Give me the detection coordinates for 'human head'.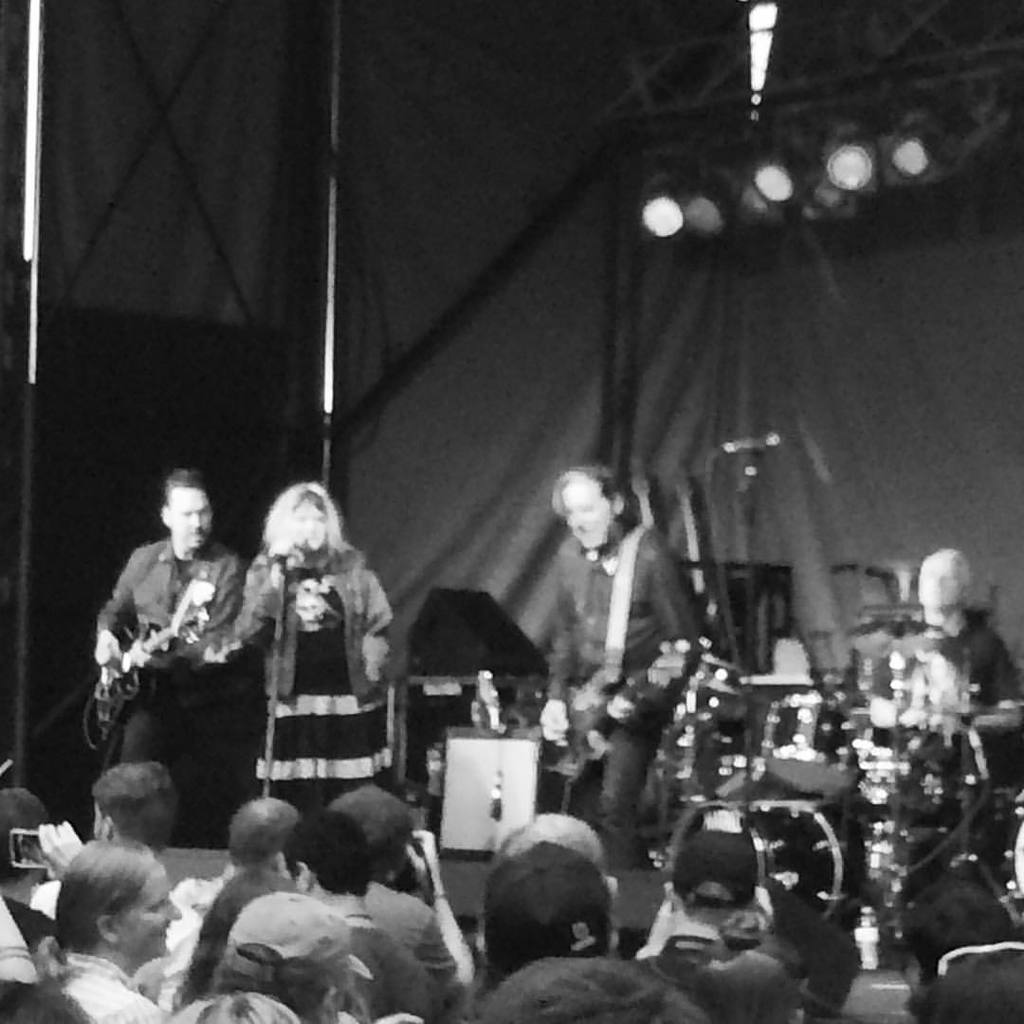
[473, 958, 708, 1023].
